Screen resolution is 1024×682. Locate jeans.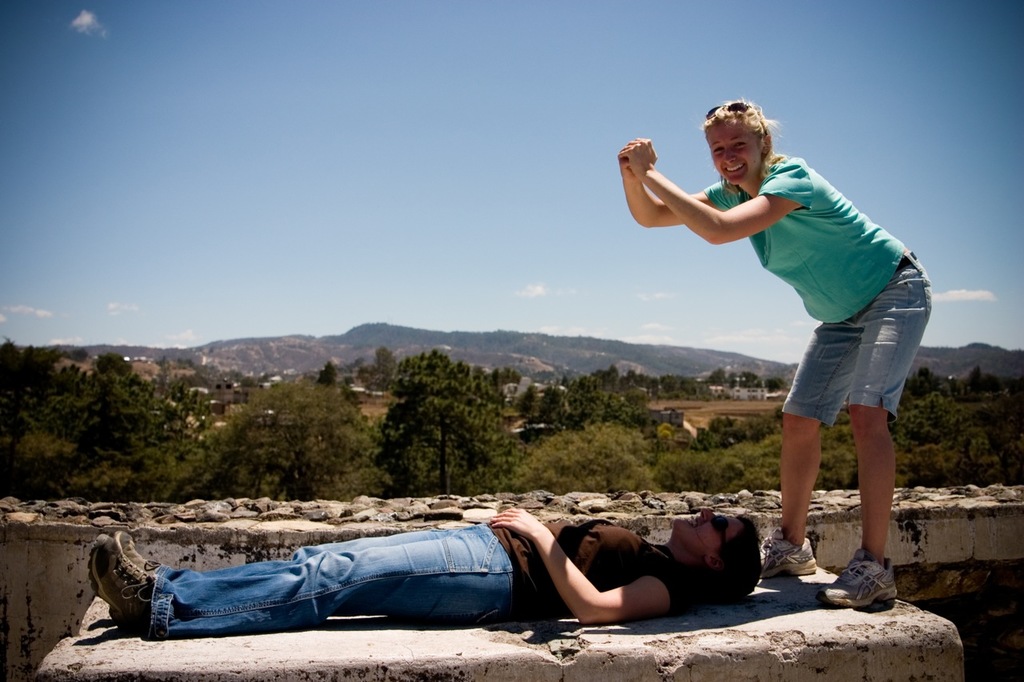
rect(784, 251, 932, 428).
